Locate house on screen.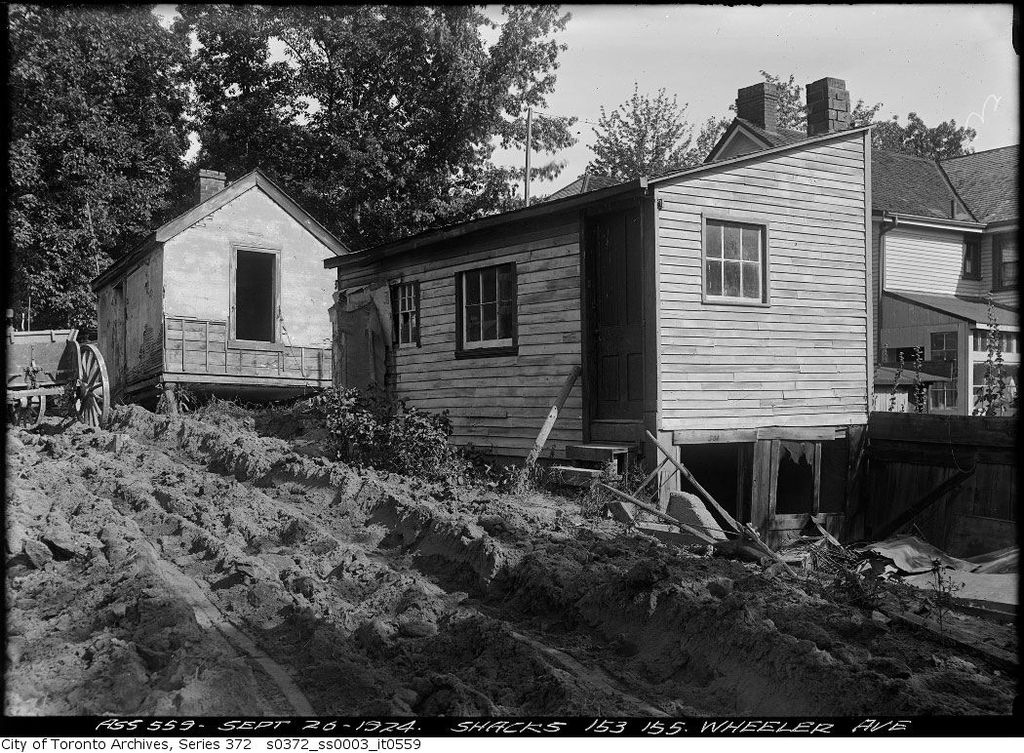
On screen at <region>320, 119, 876, 511</region>.
